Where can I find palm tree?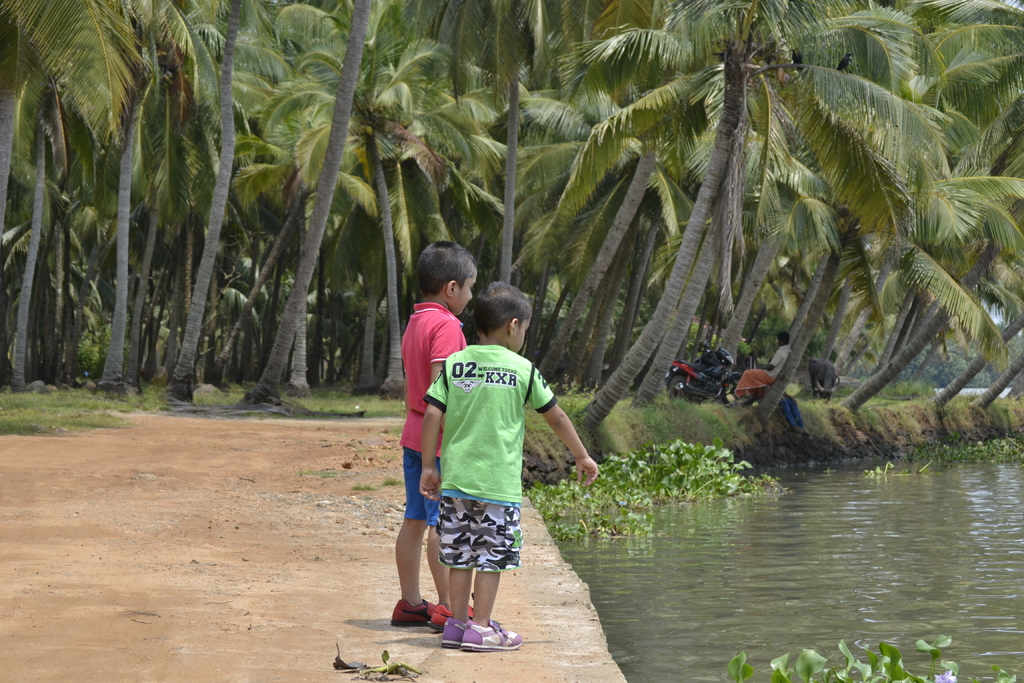
You can find it at {"x1": 686, "y1": 0, "x2": 854, "y2": 393}.
